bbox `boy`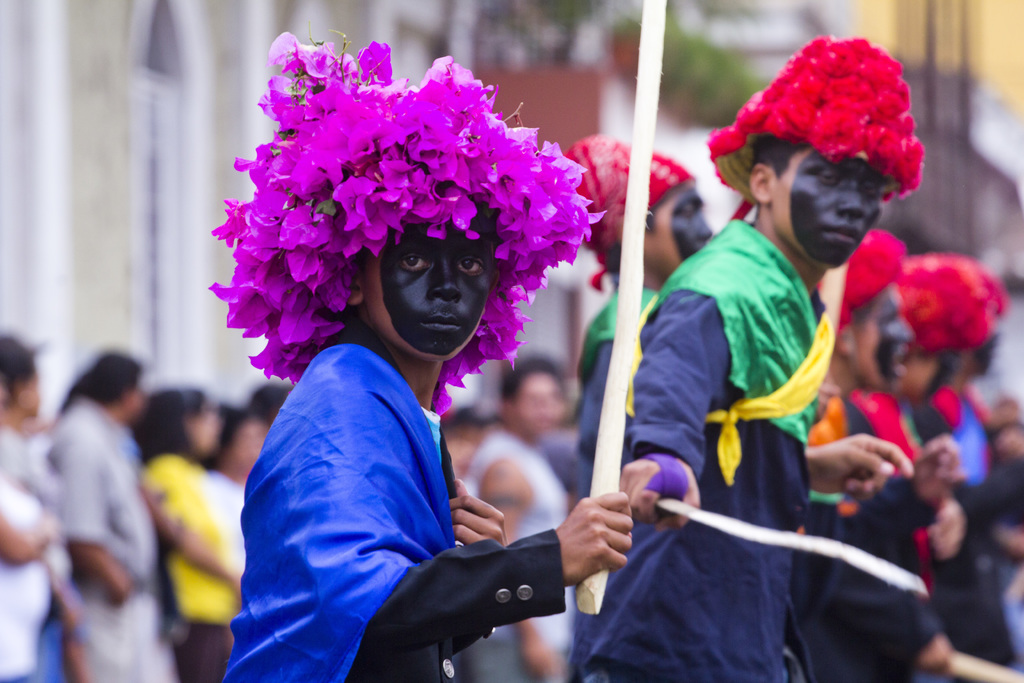
pyautogui.locateOnScreen(781, 229, 947, 682)
